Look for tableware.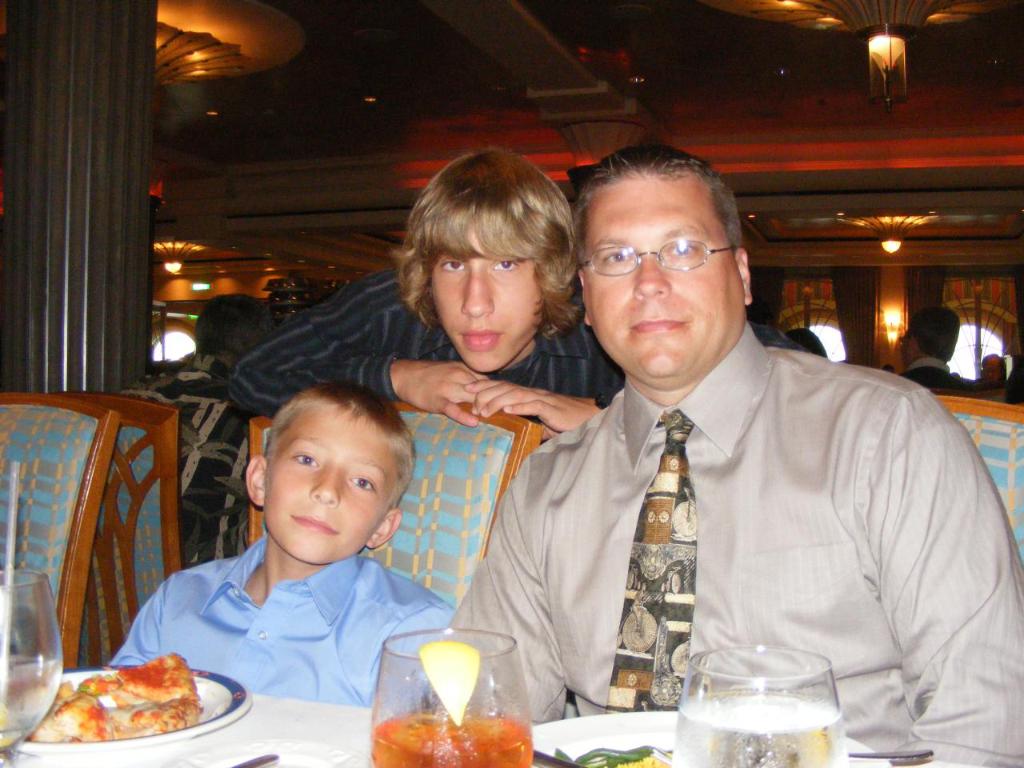
Found: 679 642 856 756.
